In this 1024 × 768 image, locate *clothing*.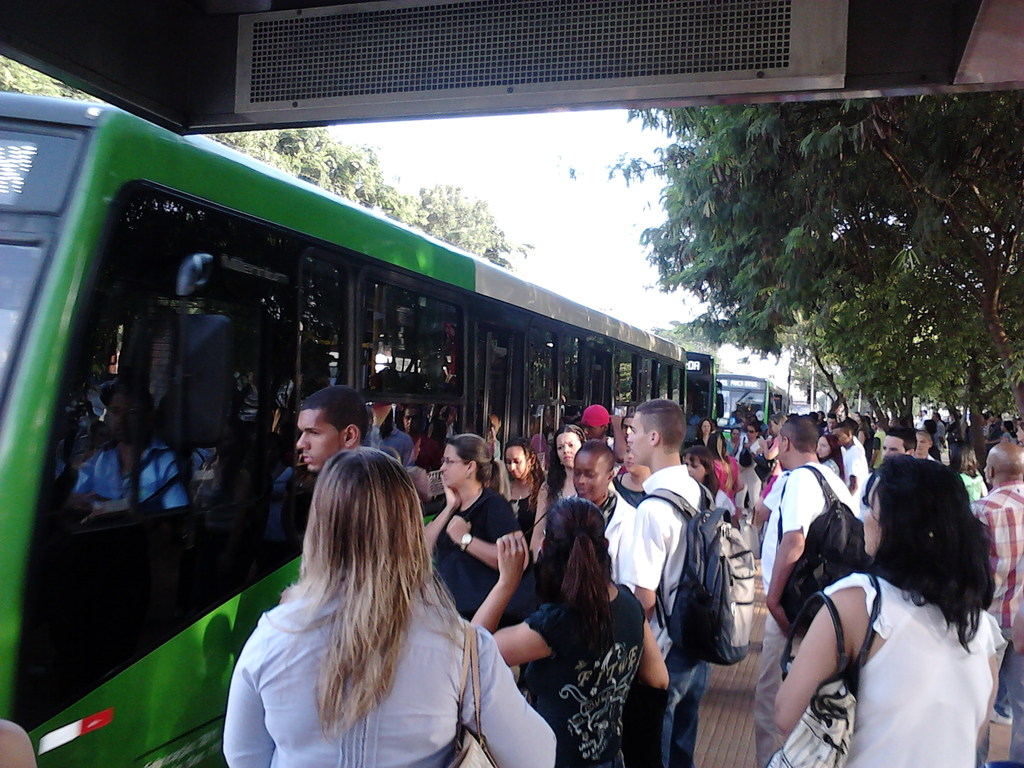
Bounding box: locate(716, 450, 733, 515).
